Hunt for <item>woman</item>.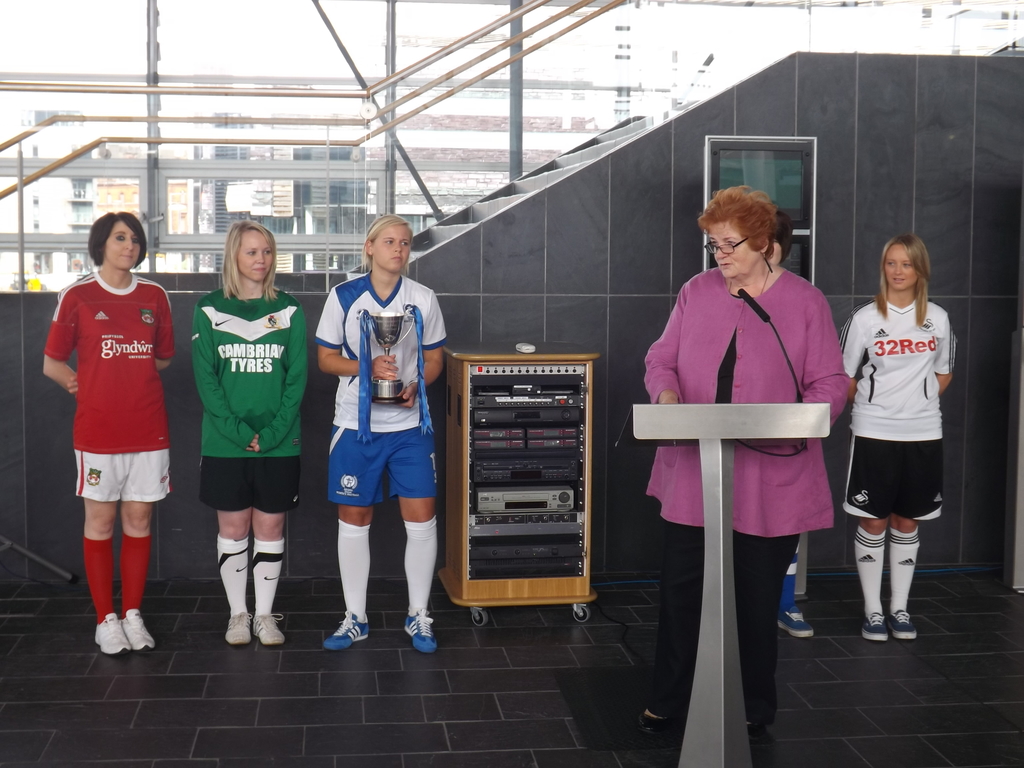
Hunted down at BBox(190, 218, 313, 645).
